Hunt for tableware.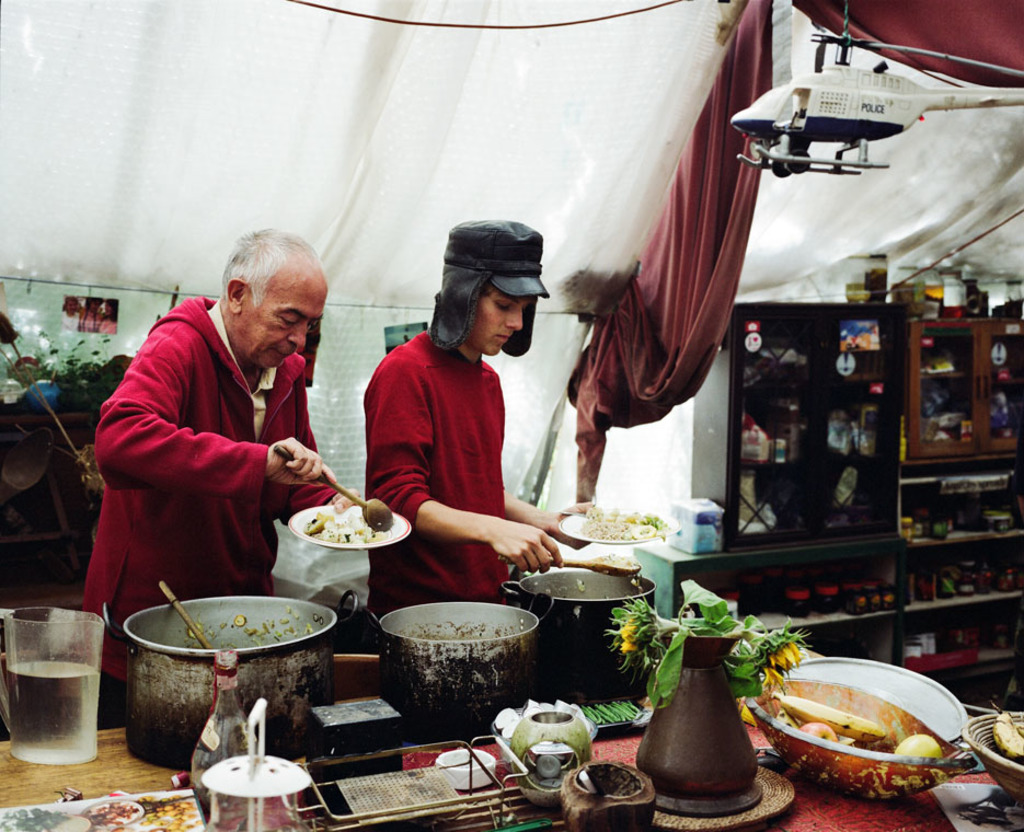
Hunted down at [9,602,114,765].
